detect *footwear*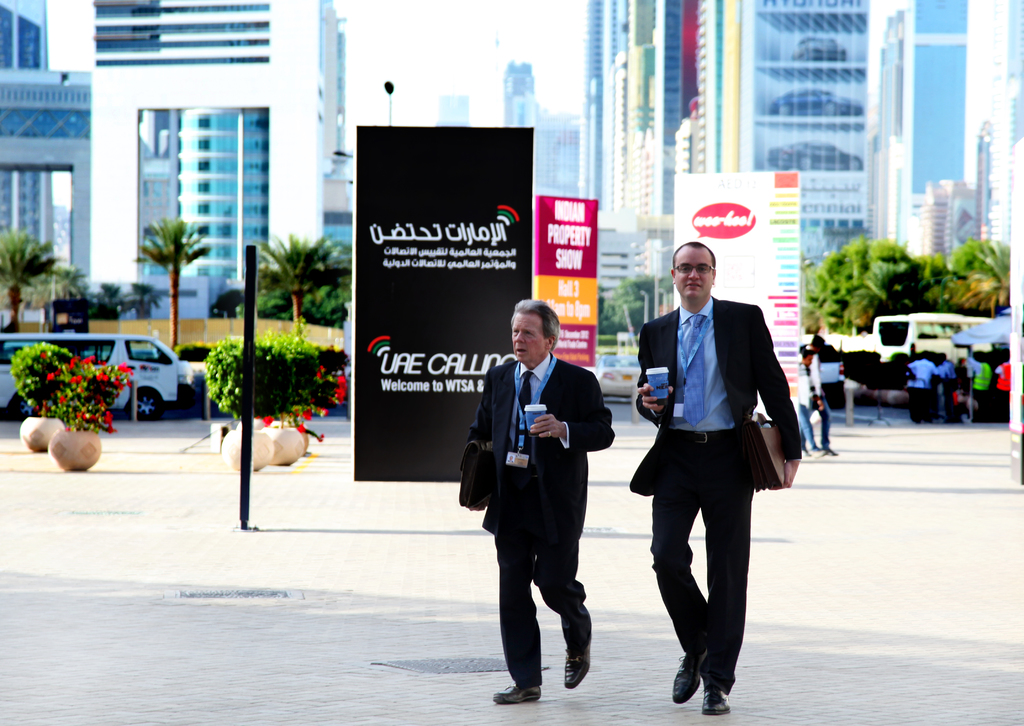
rect(820, 446, 838, 460)
